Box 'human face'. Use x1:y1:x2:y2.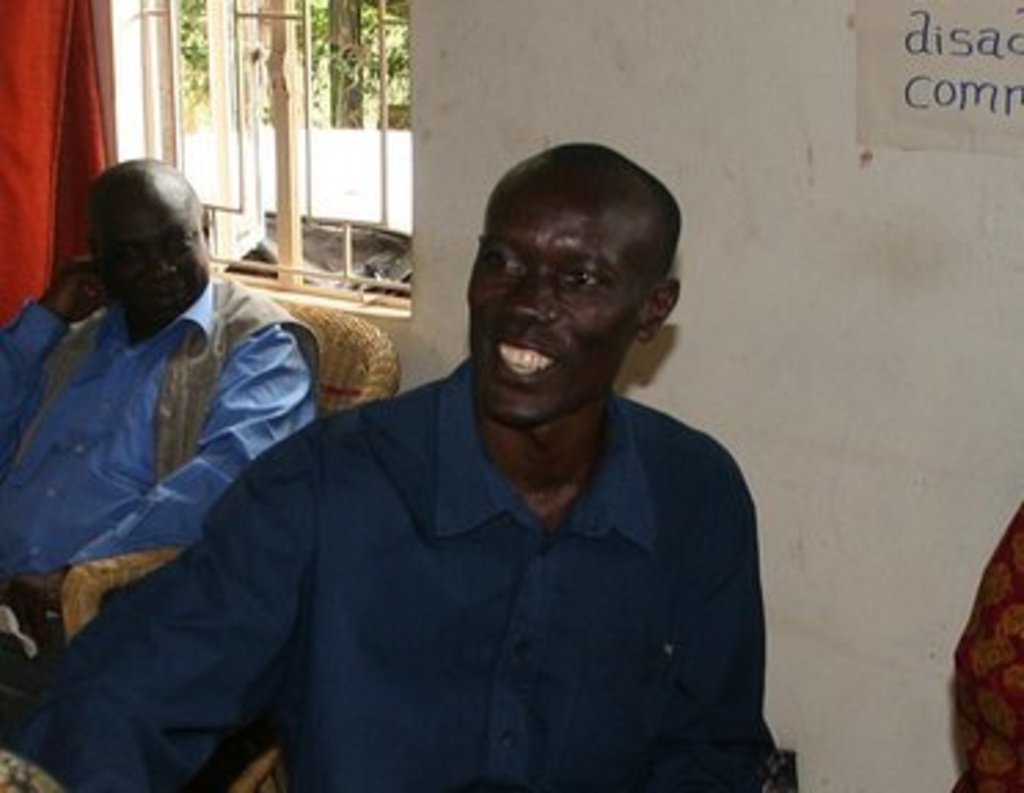
468:165:630:424.
